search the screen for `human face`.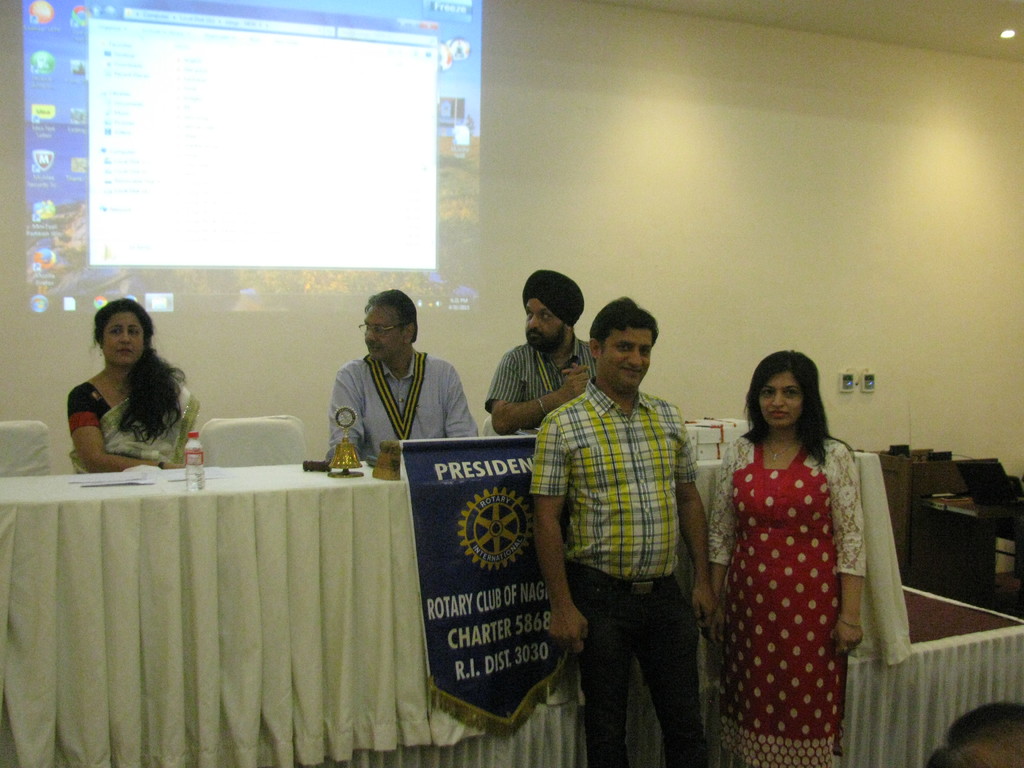
Found at region(358, 302, 399, 364).
